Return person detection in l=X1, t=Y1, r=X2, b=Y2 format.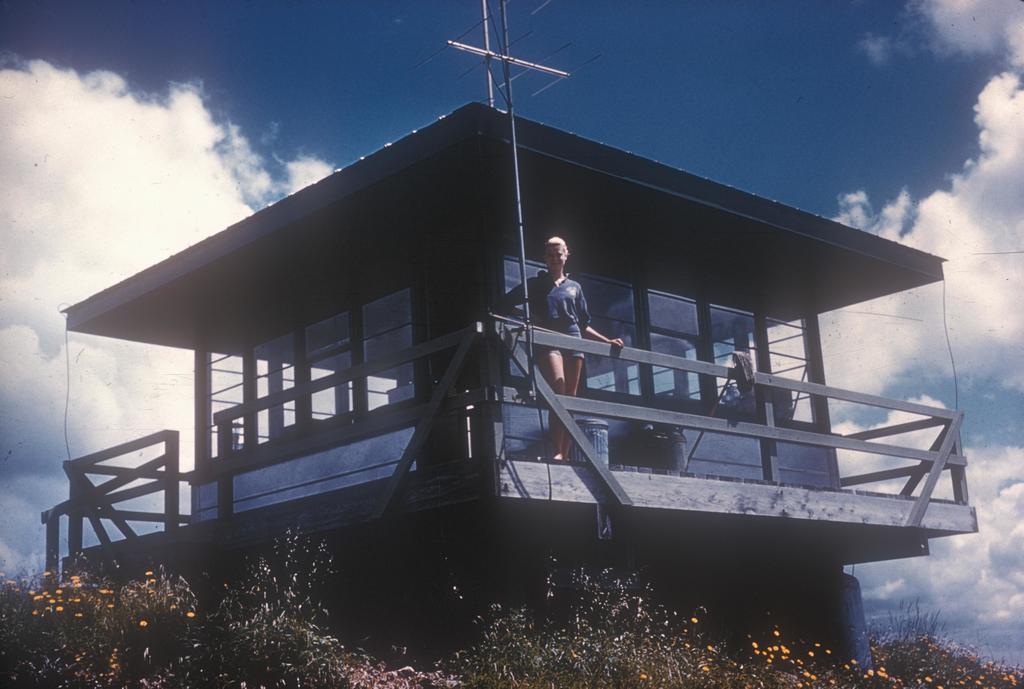
l=493, t=234, r=621, b=460.
